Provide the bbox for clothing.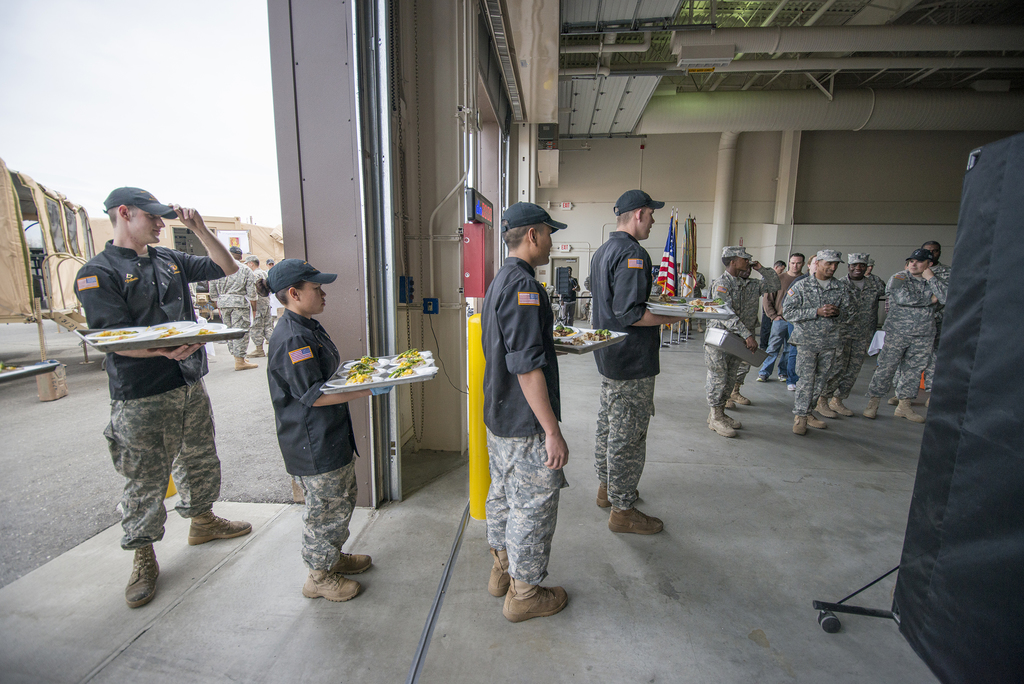
(left=204, top=257, right=257, bottom=354).
